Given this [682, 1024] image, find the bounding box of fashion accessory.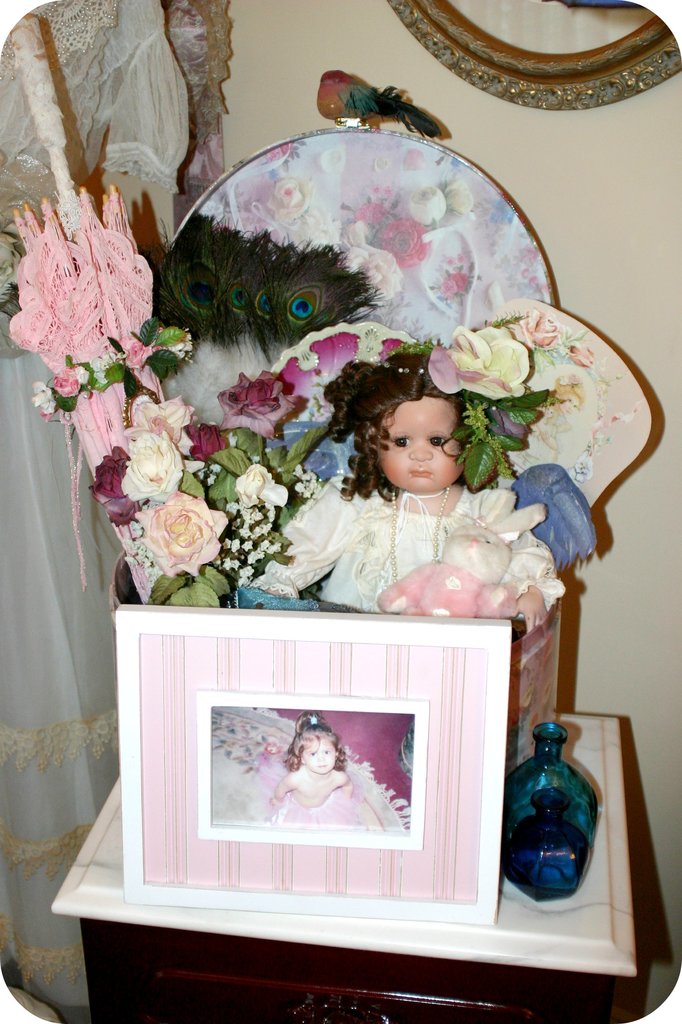
left=429, top=297, right=656, bottom=577.
